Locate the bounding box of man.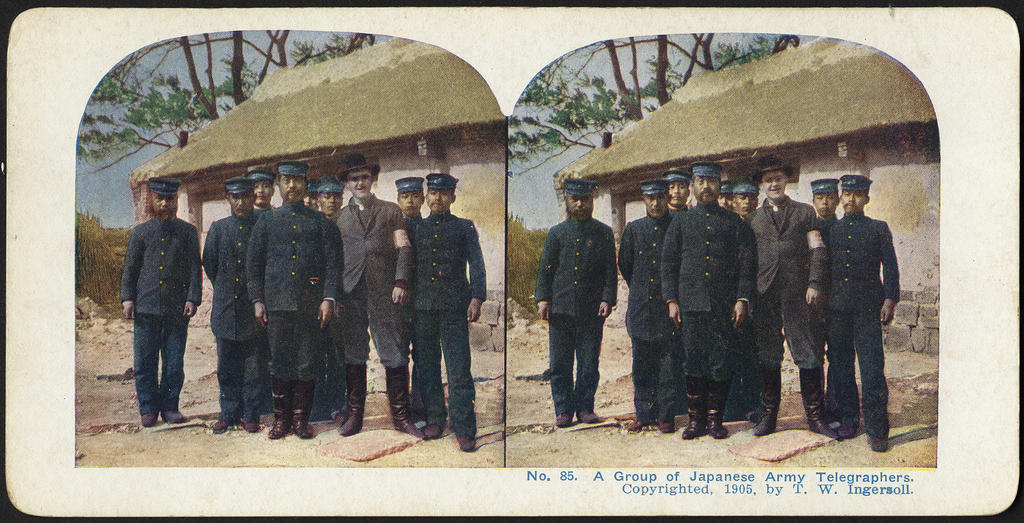
Bounding box: box=[530, 174, 619, 429].
